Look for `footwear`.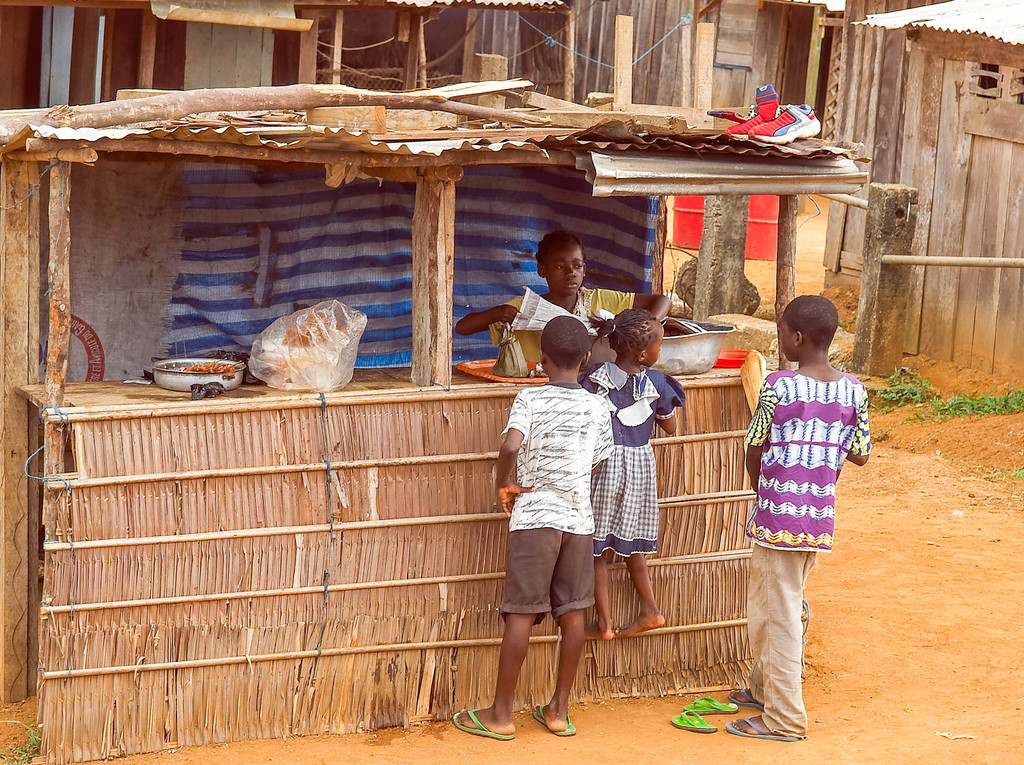
Found: region(530, 703, 581, 739).
